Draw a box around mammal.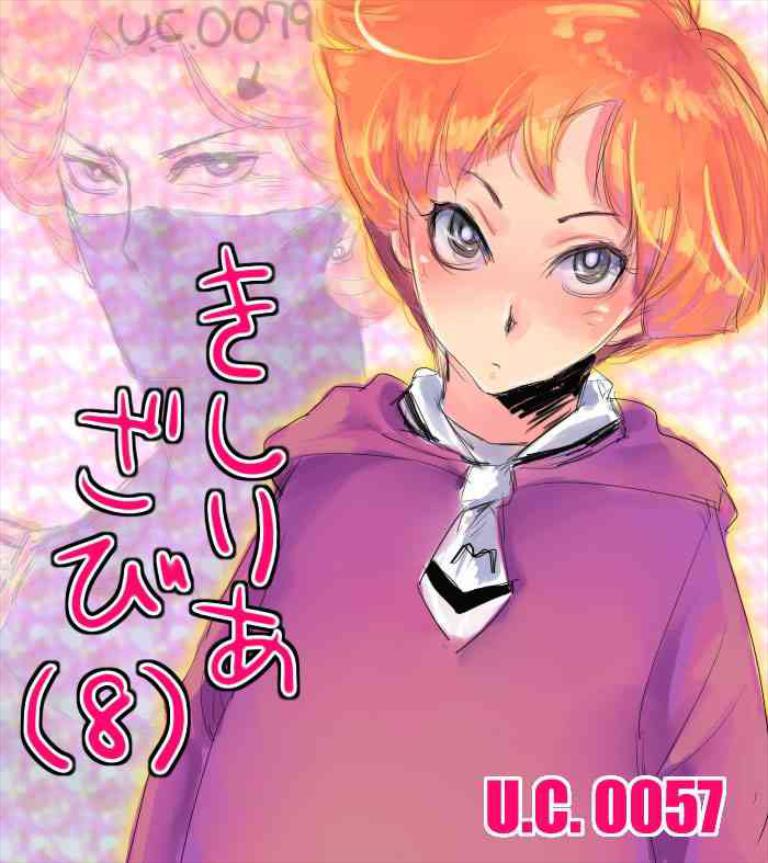
0 0 371 862.
